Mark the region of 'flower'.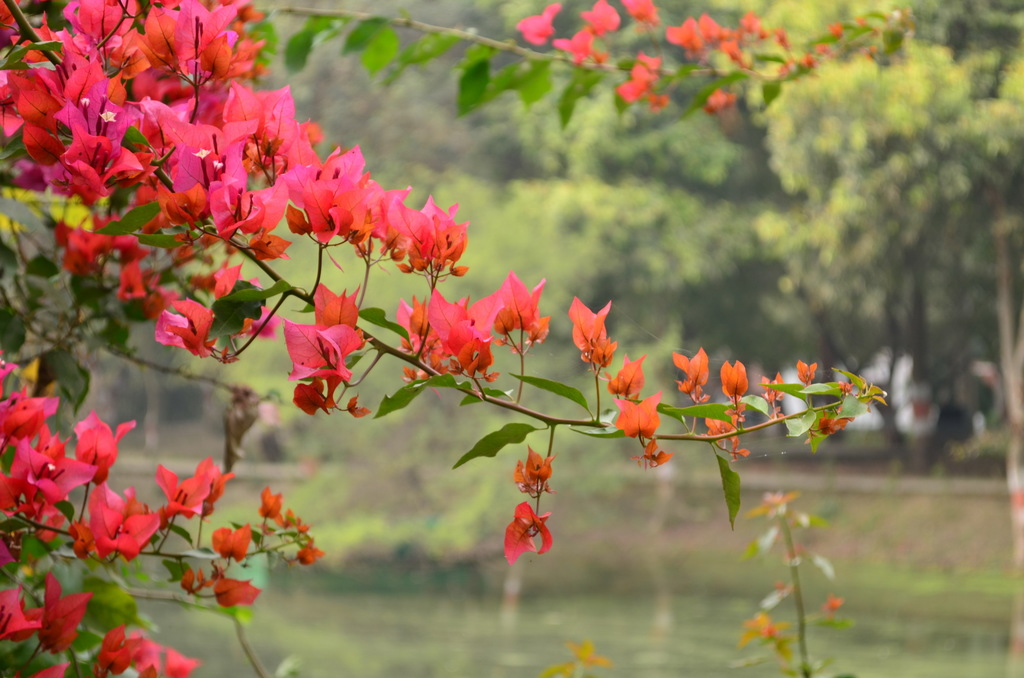
Region: bbox=[618, 0, 664, 27].
